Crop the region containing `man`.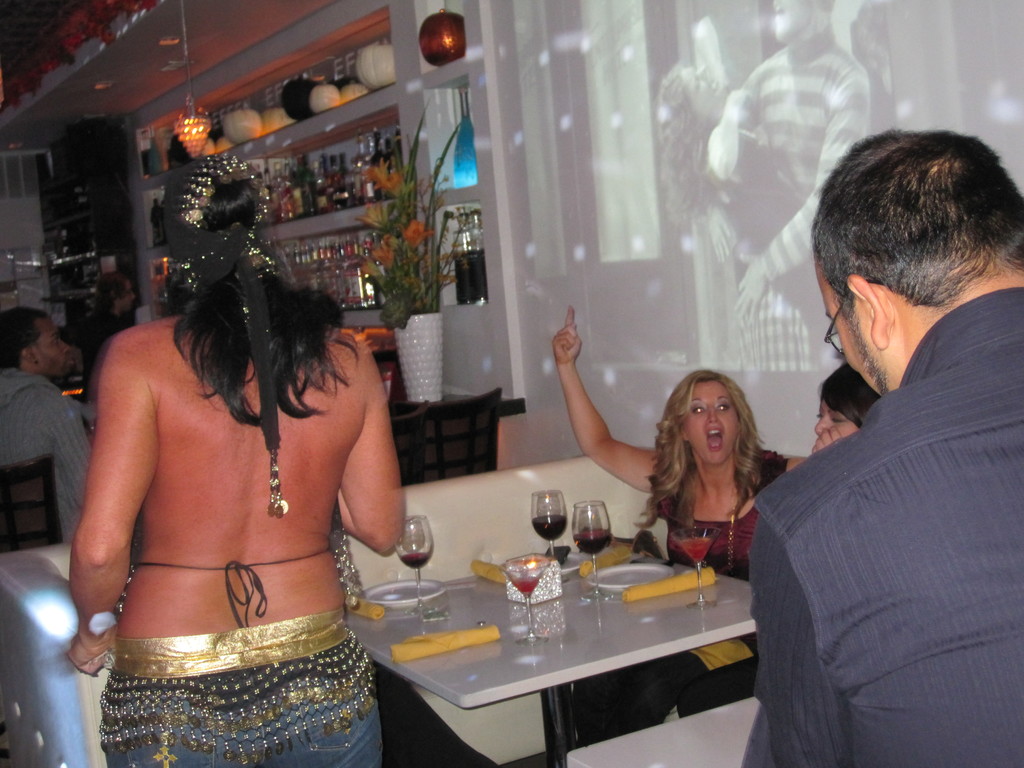
Crop region: 70:270:152:376.
